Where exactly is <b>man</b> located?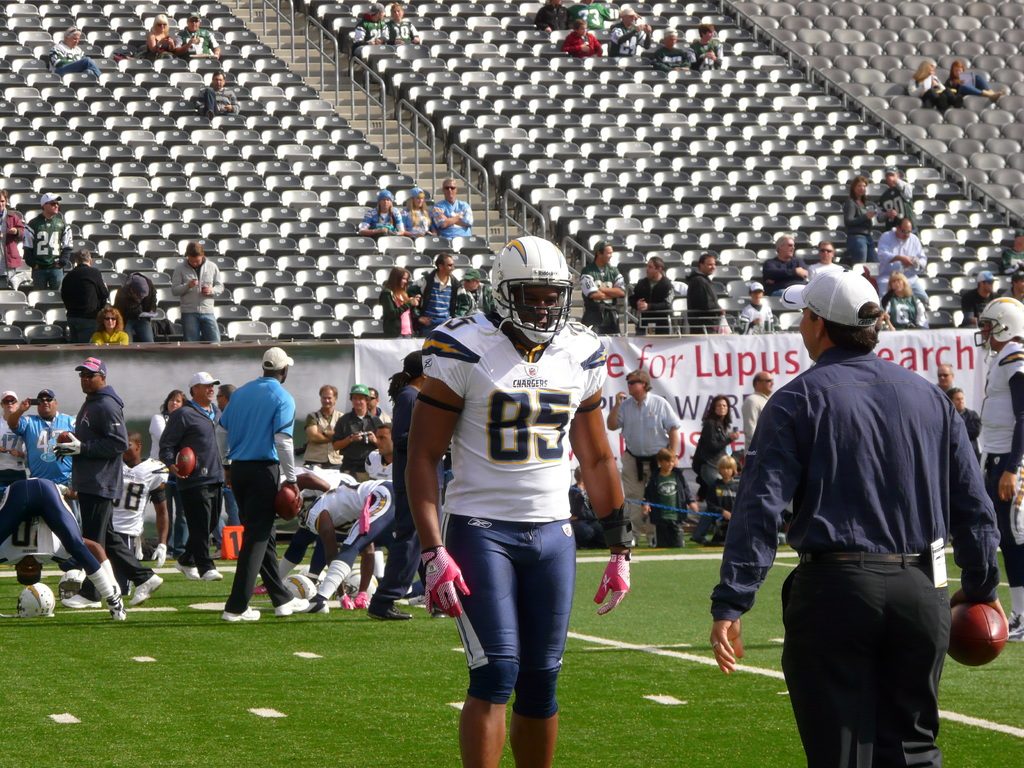
Its bounding box is crop(944, 382, 986, 454).
